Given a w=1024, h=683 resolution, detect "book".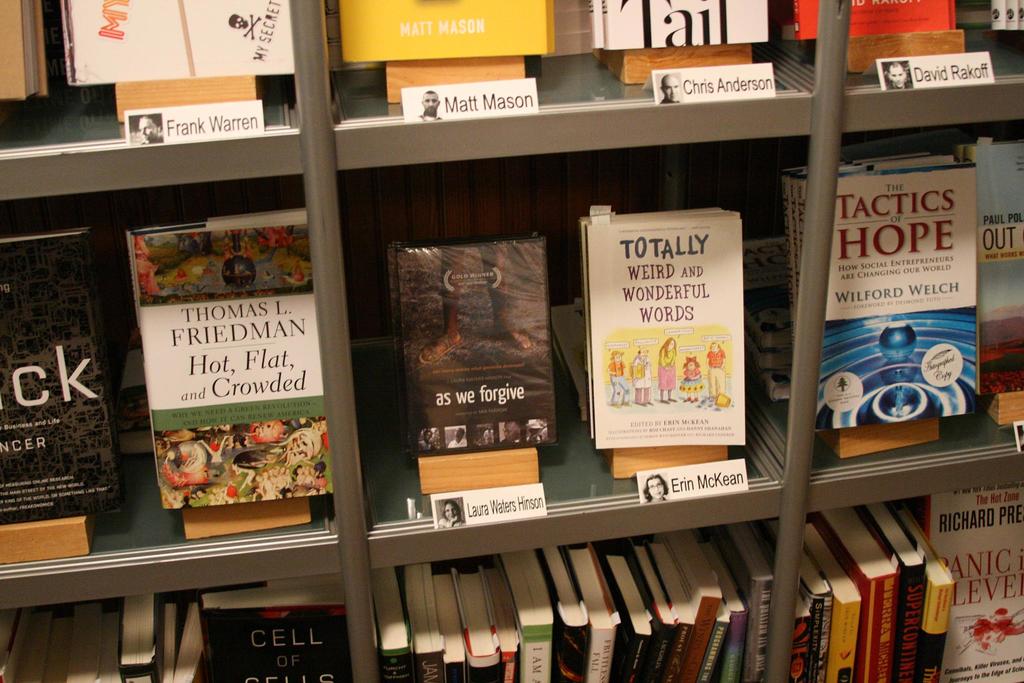
{"left": 392, "top": 235, "right": 559, "bottom": 466}.
